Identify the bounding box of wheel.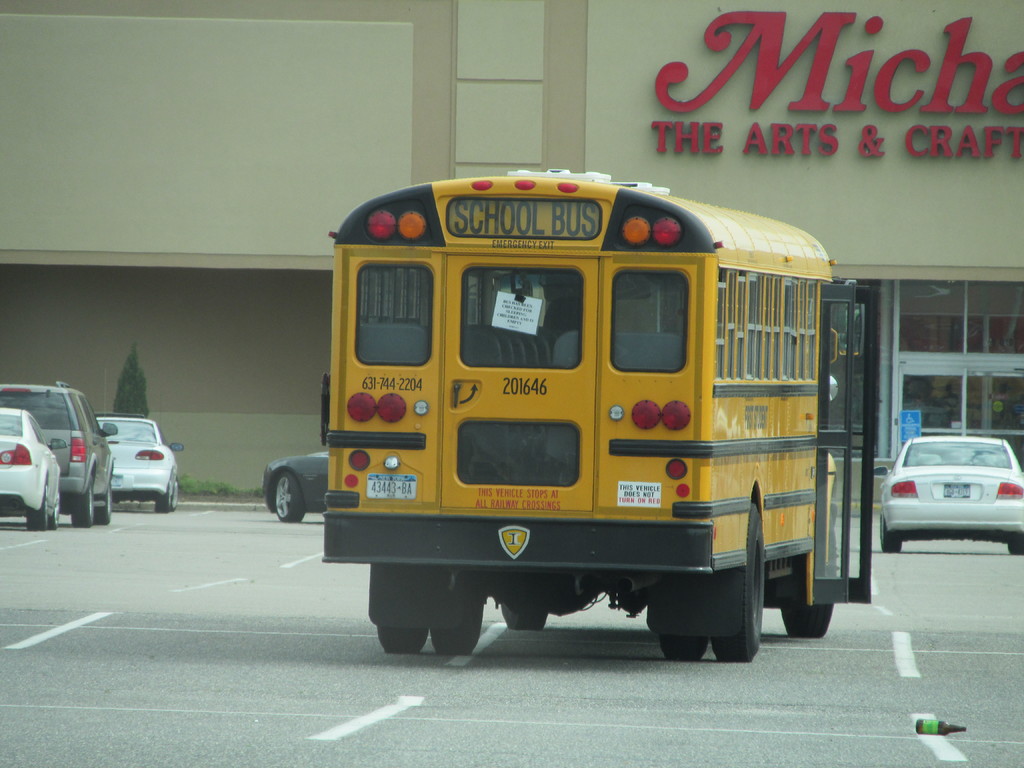
429, 590, 484, 657.
